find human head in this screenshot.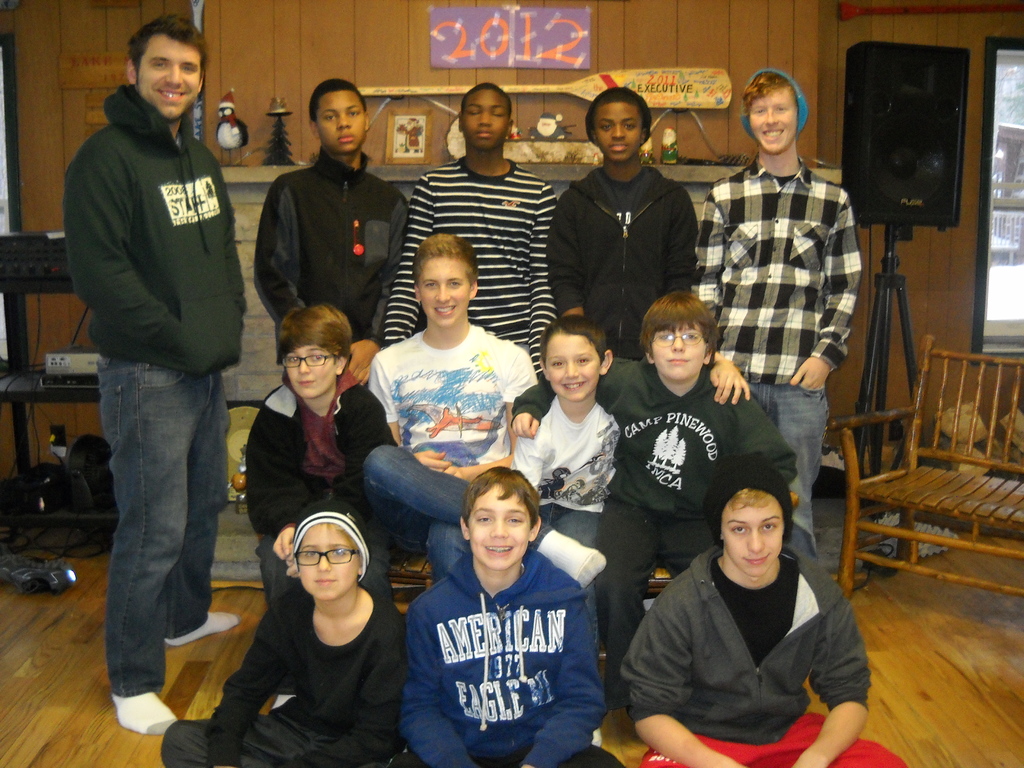
The bounding box for human head is (x1=739, y1=68, x2=804, y2=157).
